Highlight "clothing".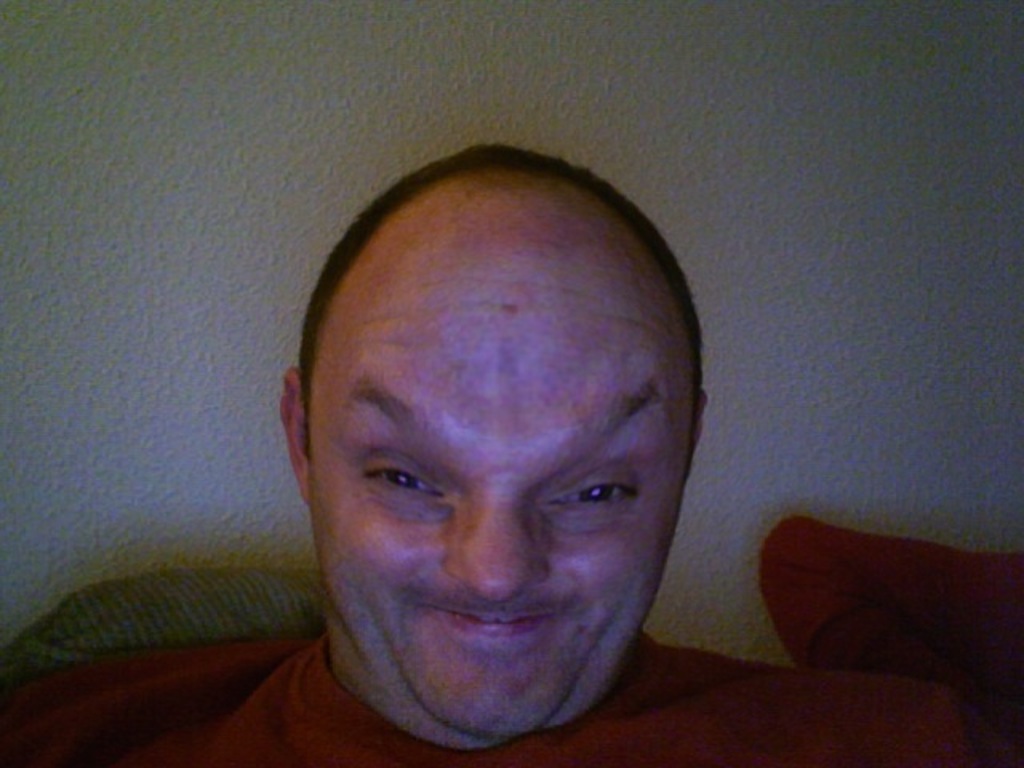
Highlighted region: (left=0, top=608, right=976, bottom=766).
